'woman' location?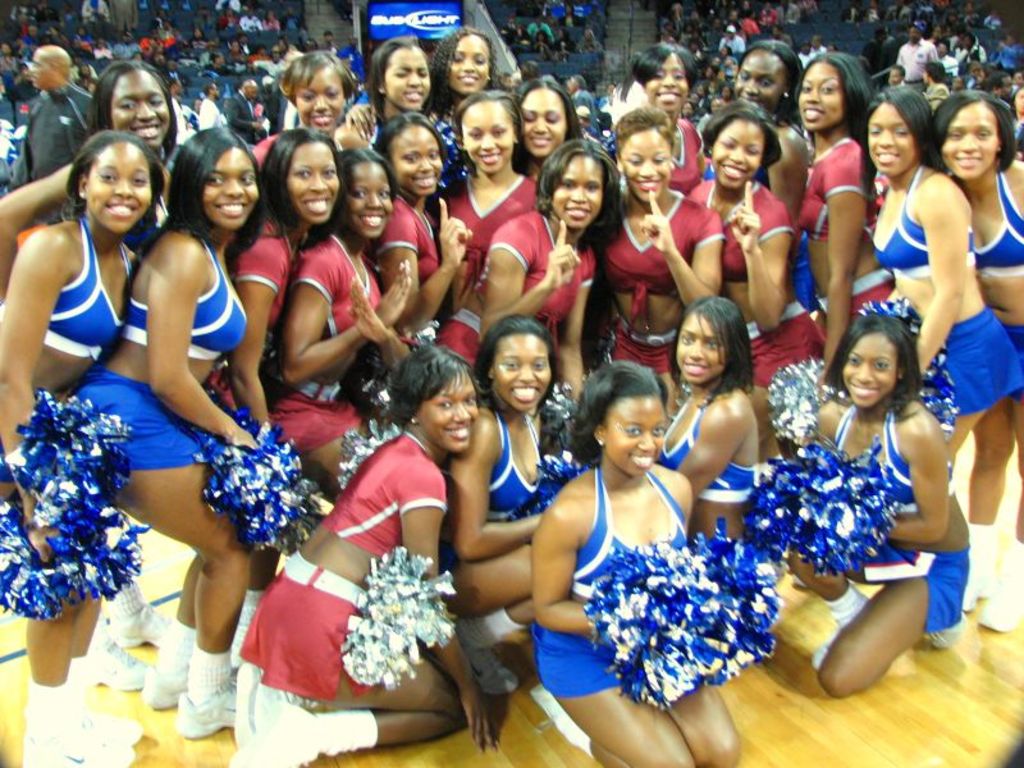
<bbox>580, 105, 748, 407</bbox>
